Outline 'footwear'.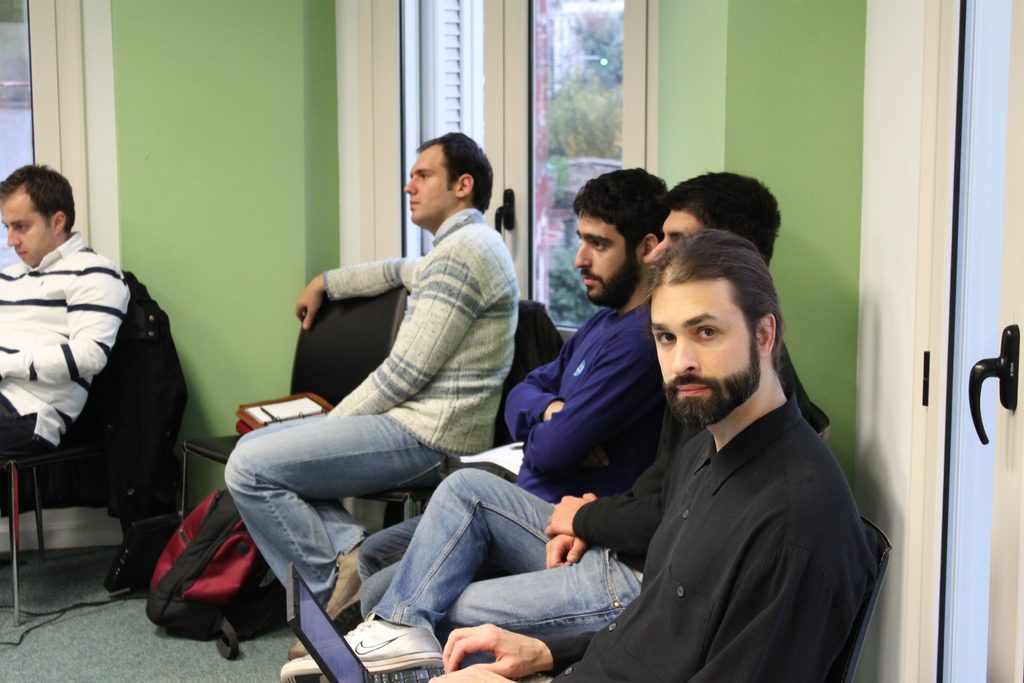
Outline: [x1=282, y1=541, x2=380, y2=662].
